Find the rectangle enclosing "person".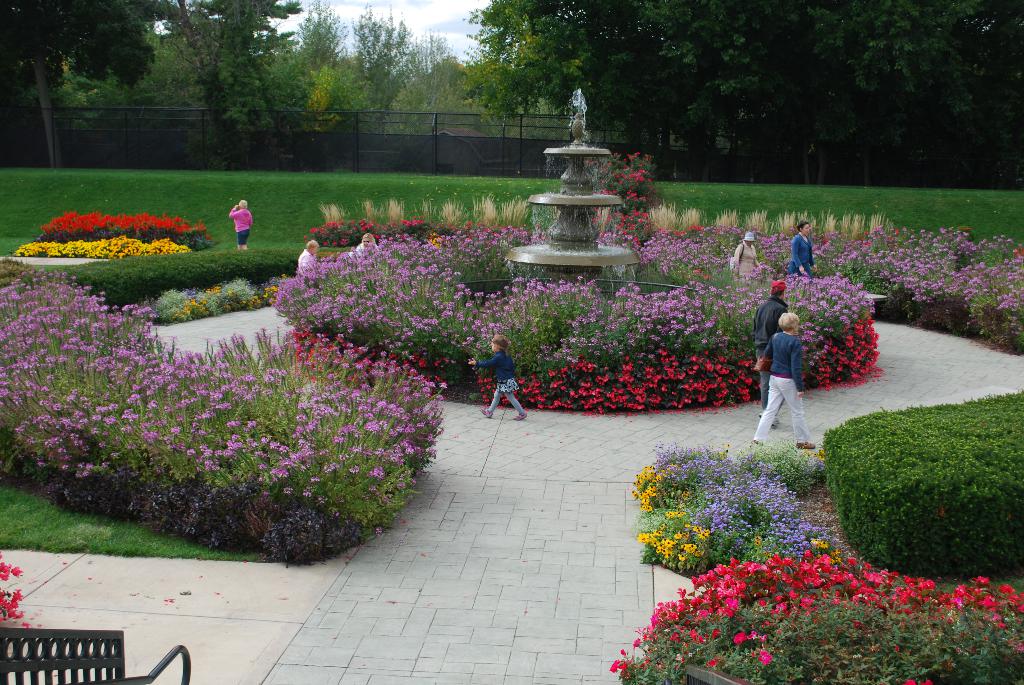
300 240 319 269.
